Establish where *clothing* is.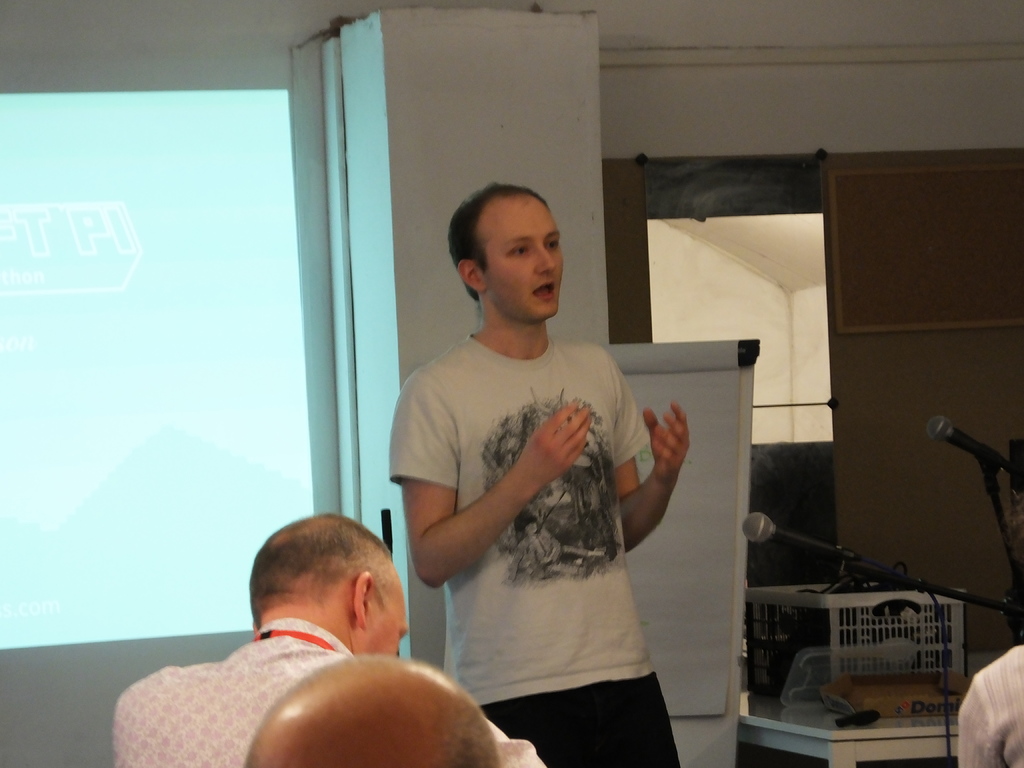
Established at <box>381,335,683,767</box>.
